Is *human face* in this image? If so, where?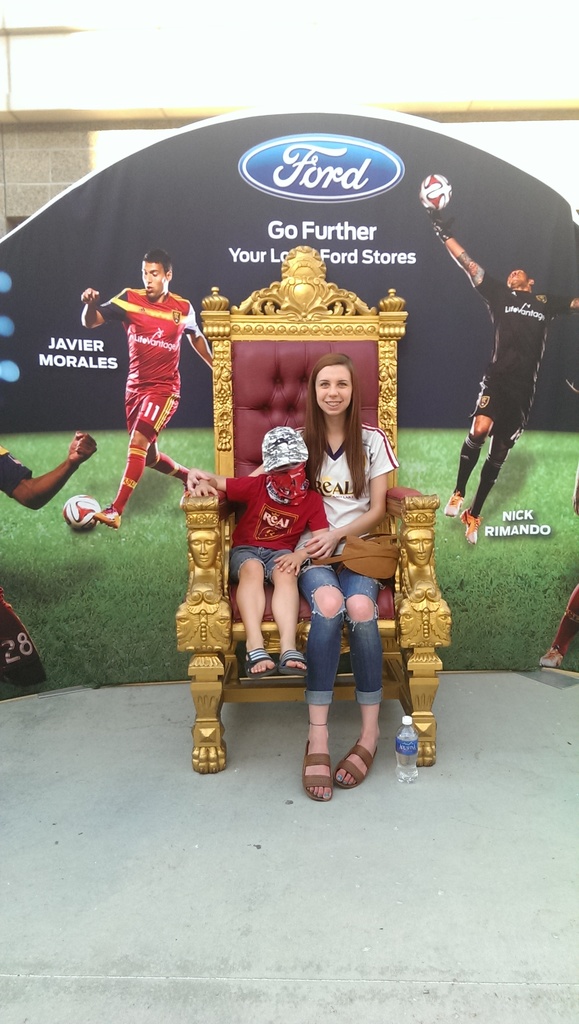
Yes, at locate(315, 369, 350, 412).
